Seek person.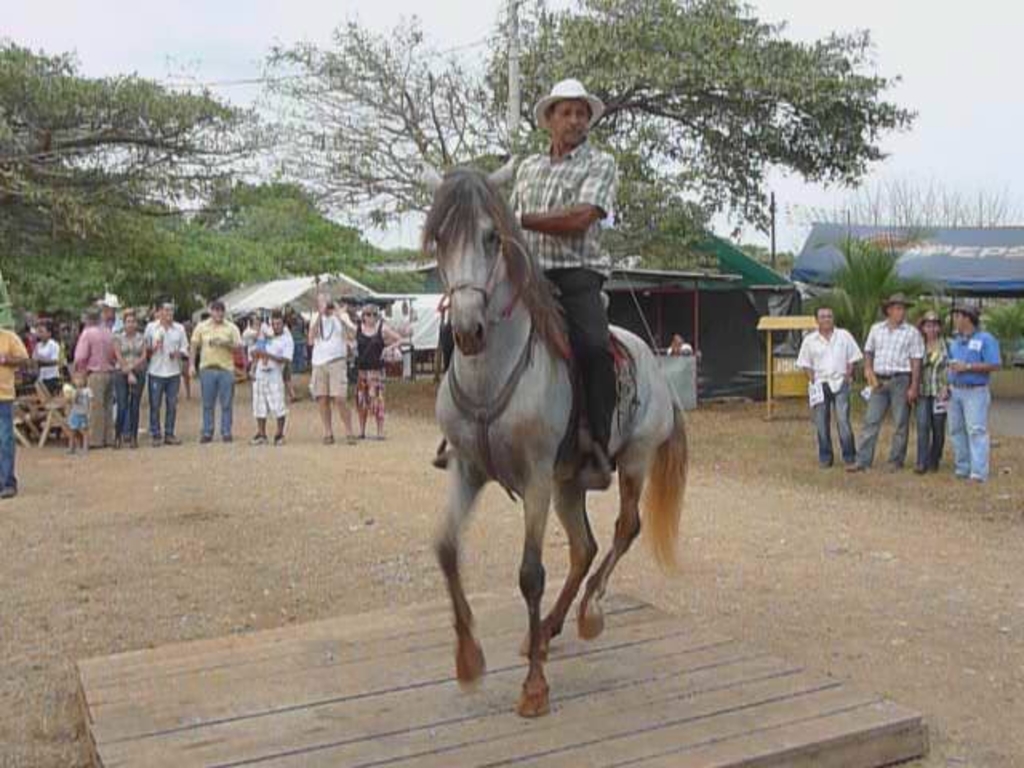
250, 309, 299, 453.
